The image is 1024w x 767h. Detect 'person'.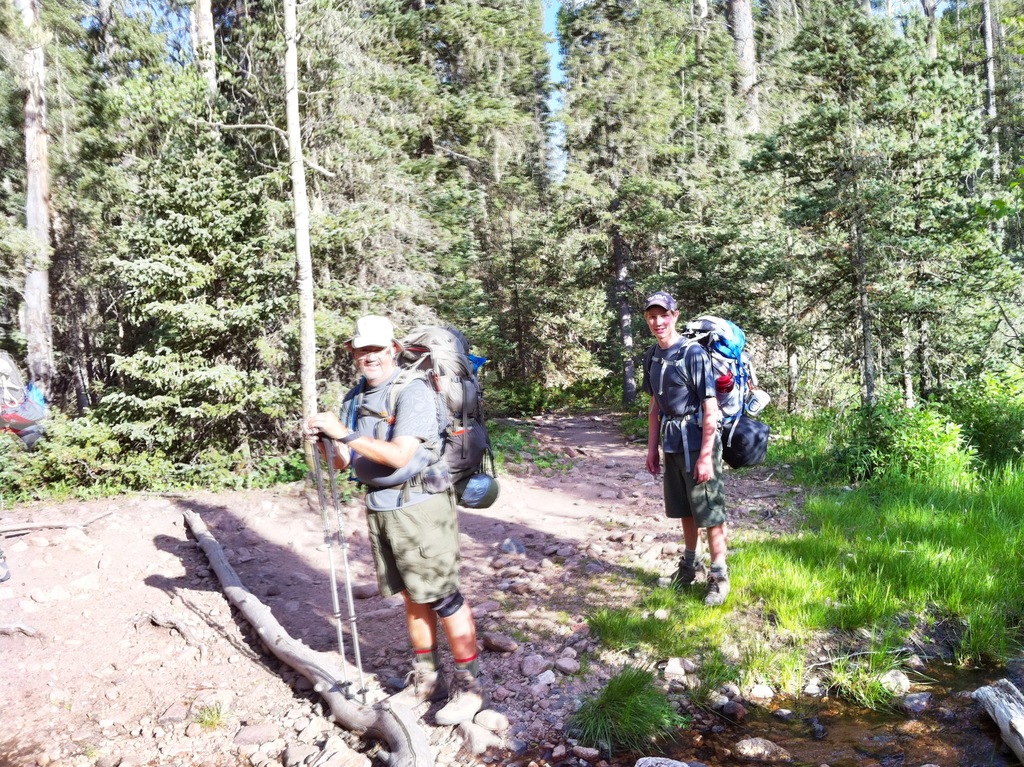
Detection: crop(304, 313, 477, 693).
